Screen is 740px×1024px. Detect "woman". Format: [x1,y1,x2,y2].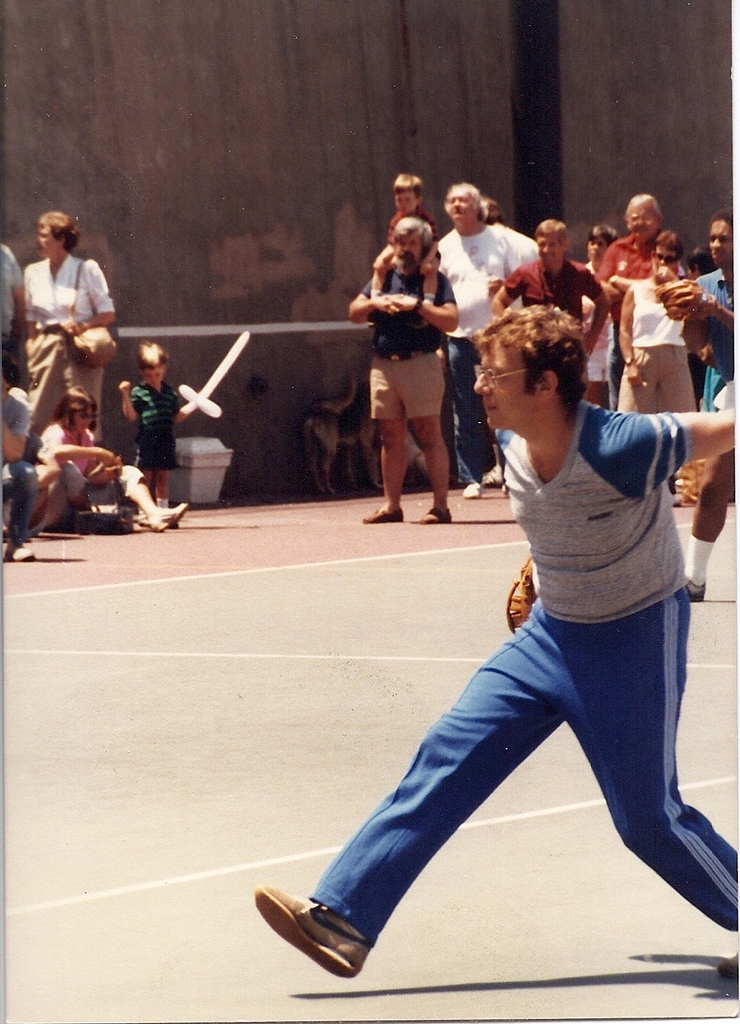
[611,226,697,419].
